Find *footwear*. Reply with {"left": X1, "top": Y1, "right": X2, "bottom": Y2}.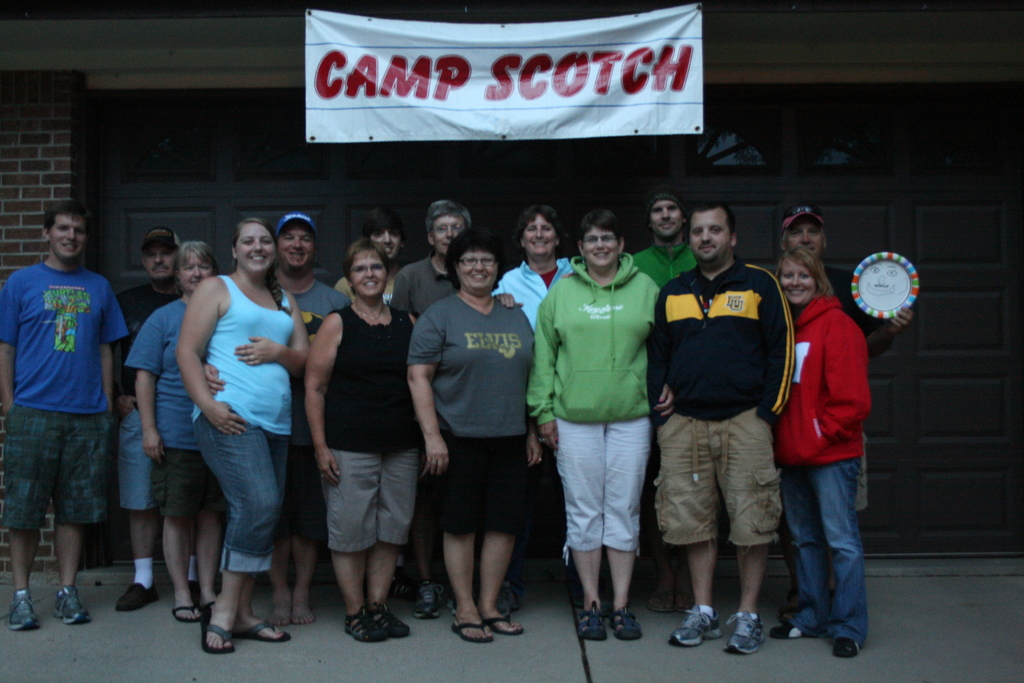
{"left": 485, "top": 607, "right": 525, "bottom": 638}.
